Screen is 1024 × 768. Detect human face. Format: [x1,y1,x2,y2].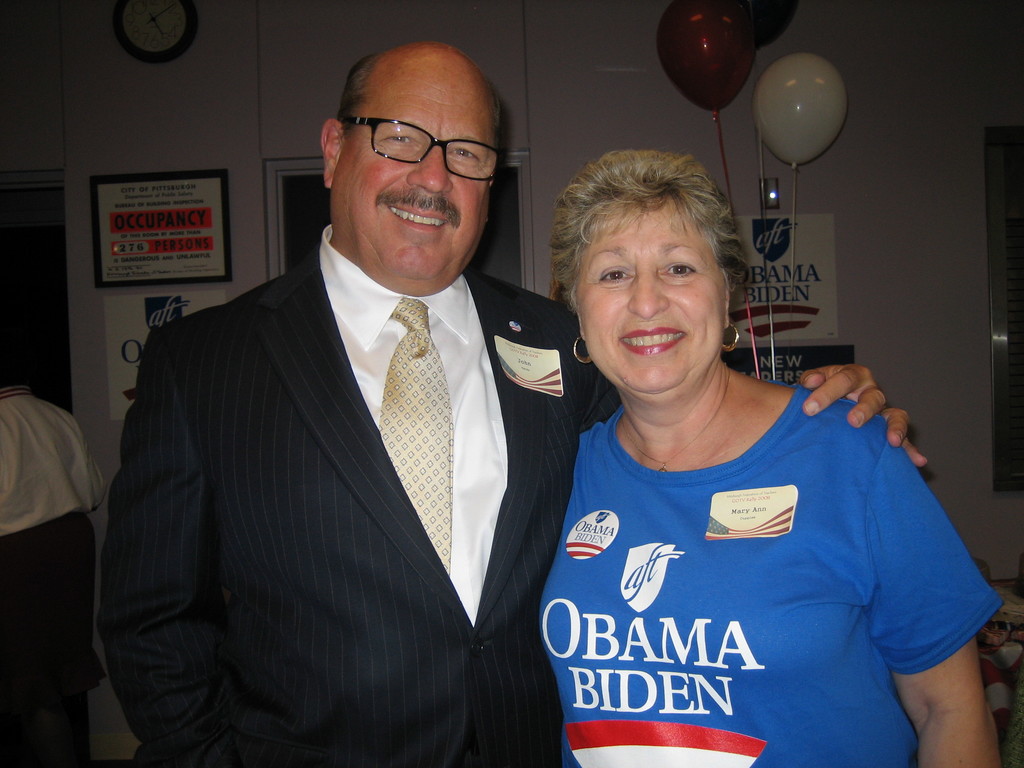
[333,52,493,284].
